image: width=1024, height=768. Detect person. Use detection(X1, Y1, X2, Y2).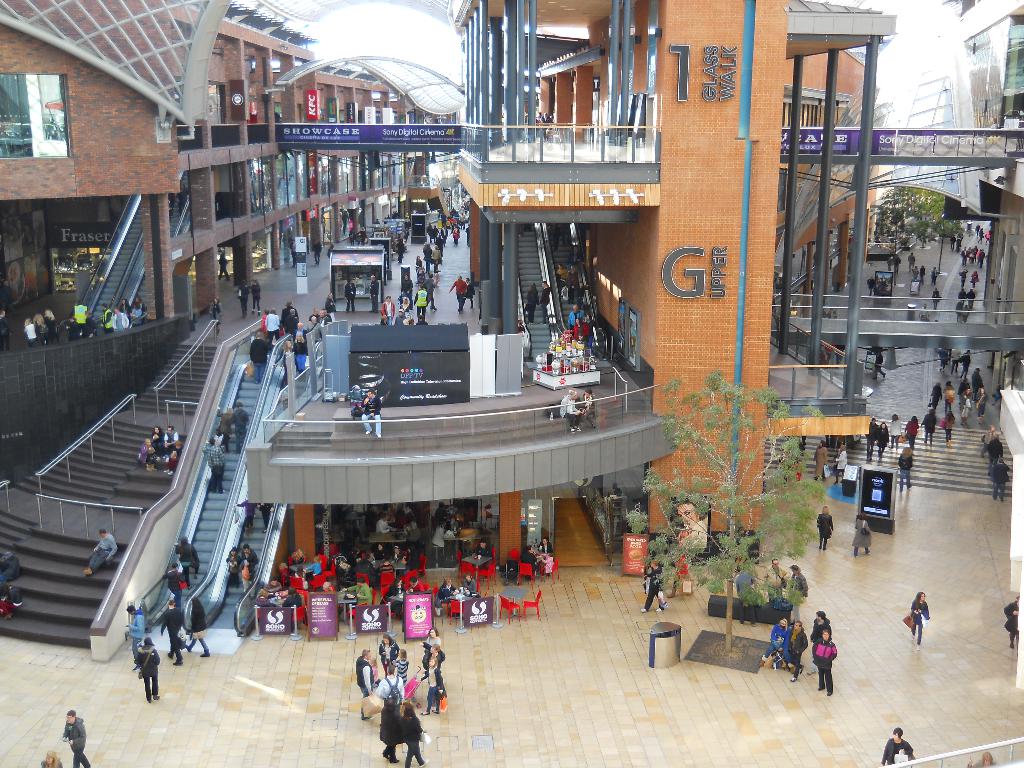
detection(378, 577, 403, 616).
